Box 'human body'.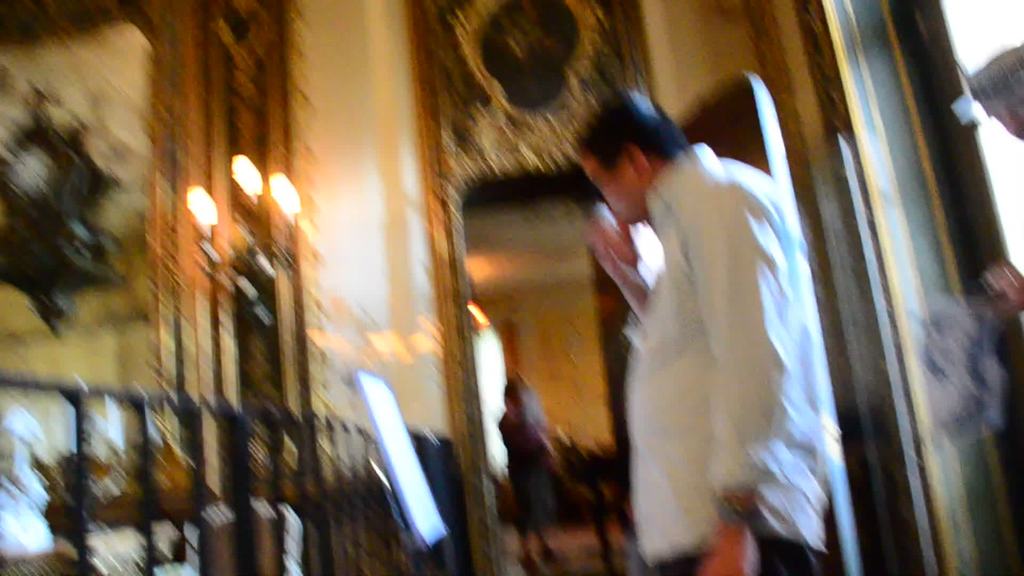
BBox(497, 410, 564, 575).
